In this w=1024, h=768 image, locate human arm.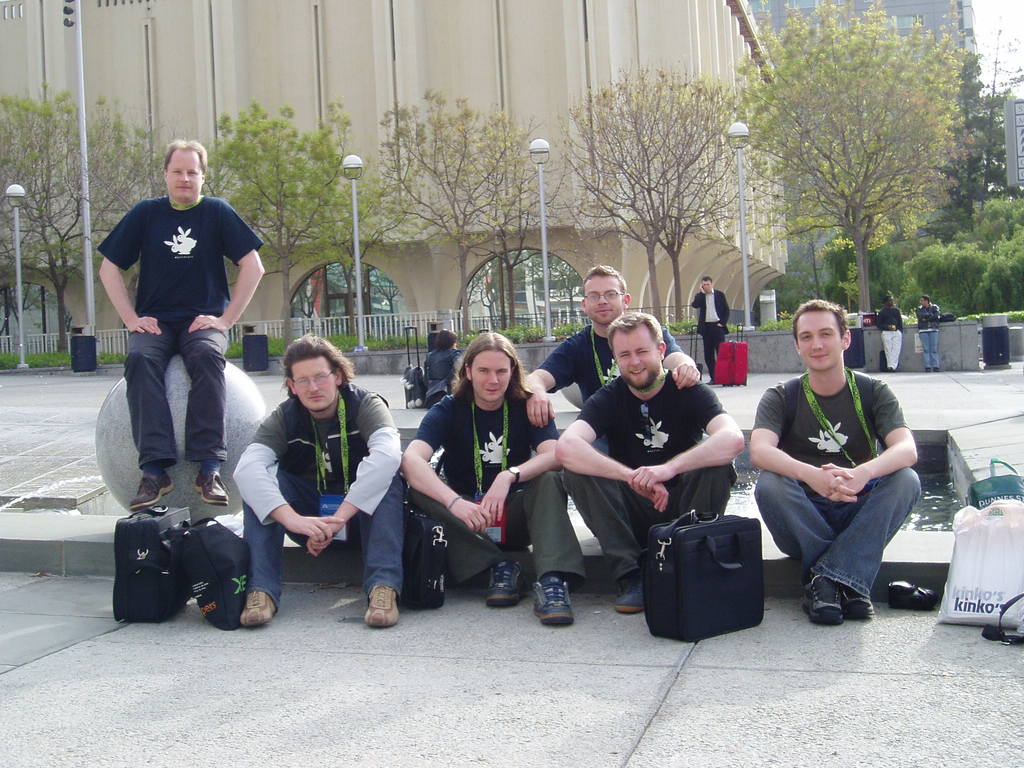
Bounding box: box(748, 378, 854, 502).
